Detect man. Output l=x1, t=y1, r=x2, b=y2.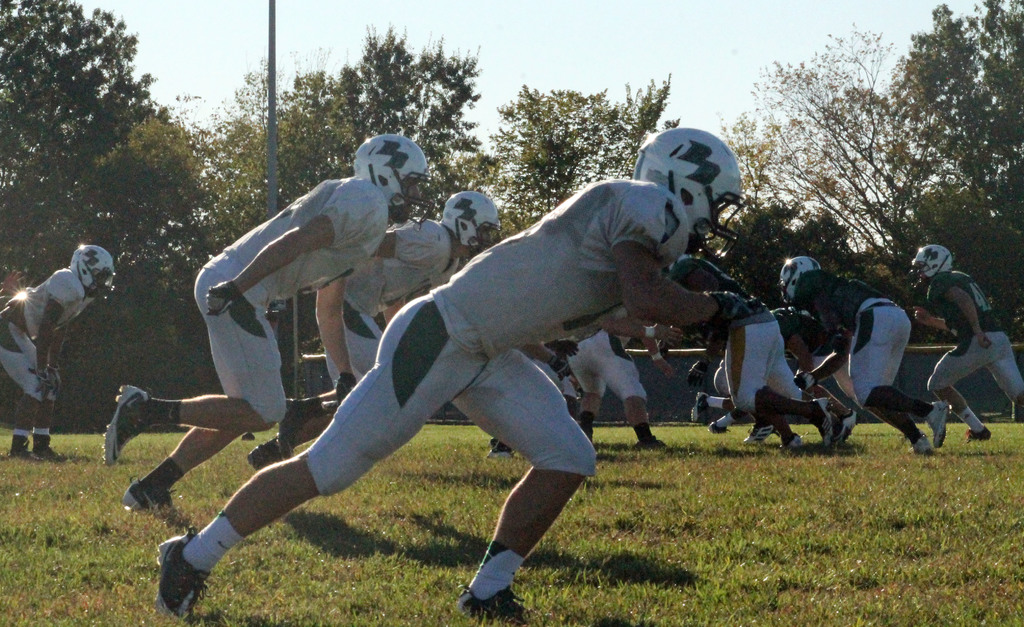
l=157, t=122, r=758, b=626.
